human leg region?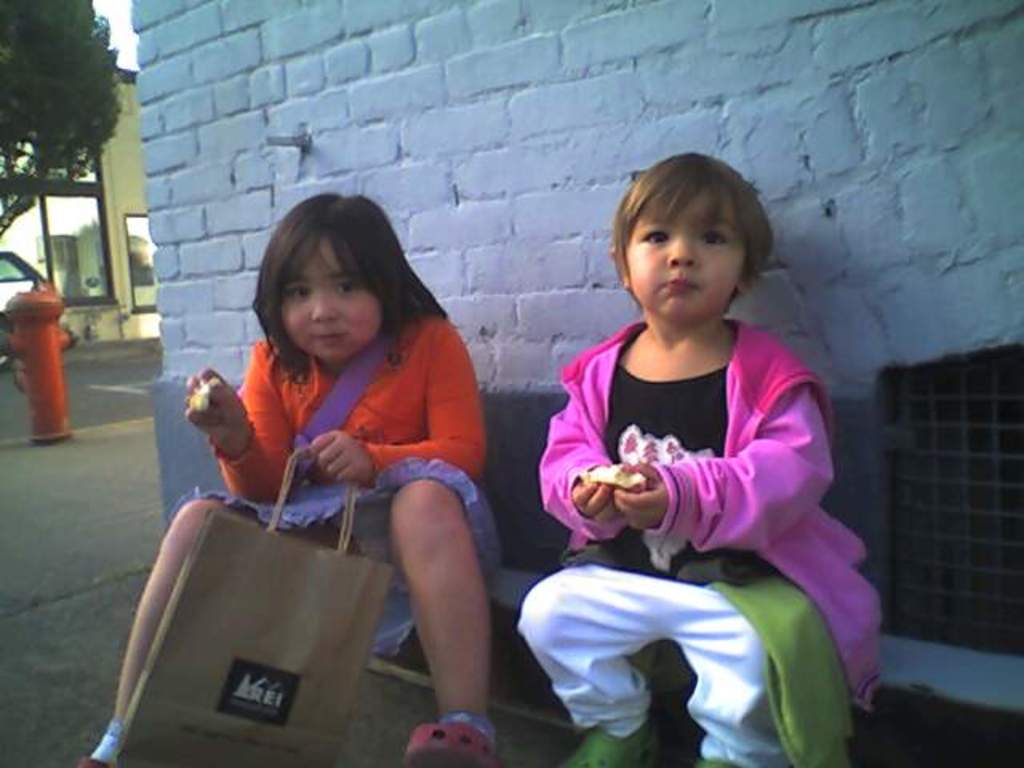
{"left": 78, "top": 491, "right": 274, "bottom": 766}
